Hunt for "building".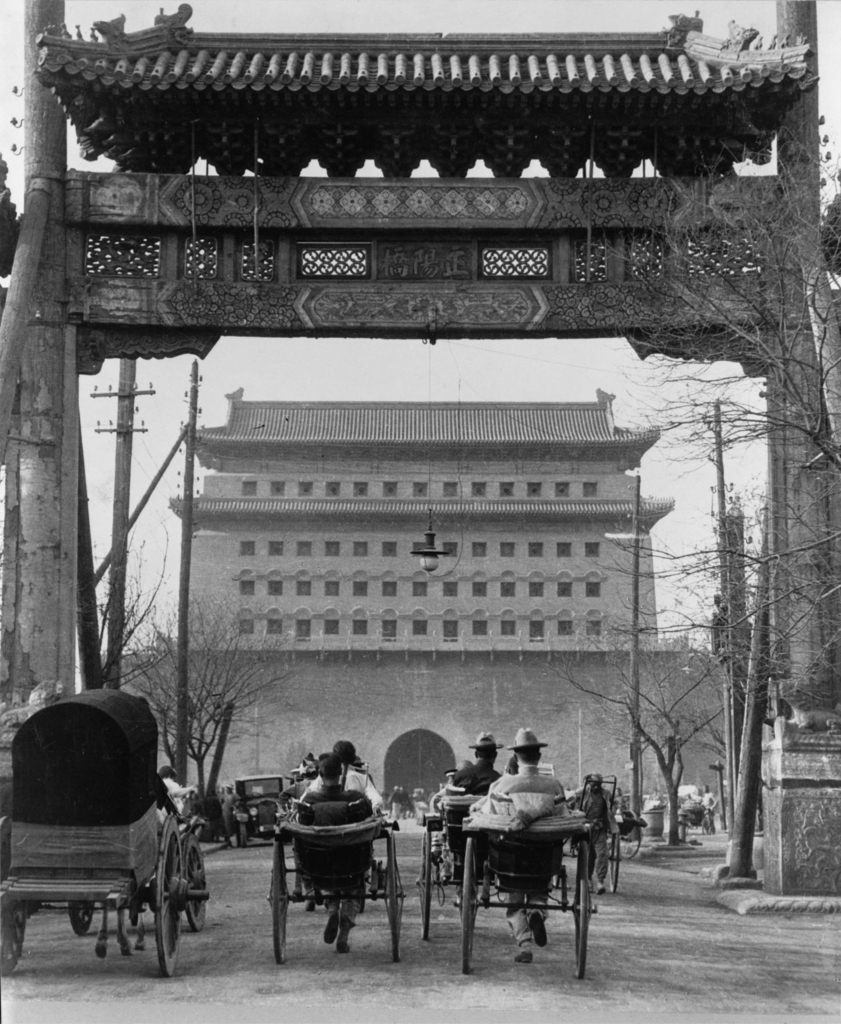
Hunted down at 101:388:726:817.
